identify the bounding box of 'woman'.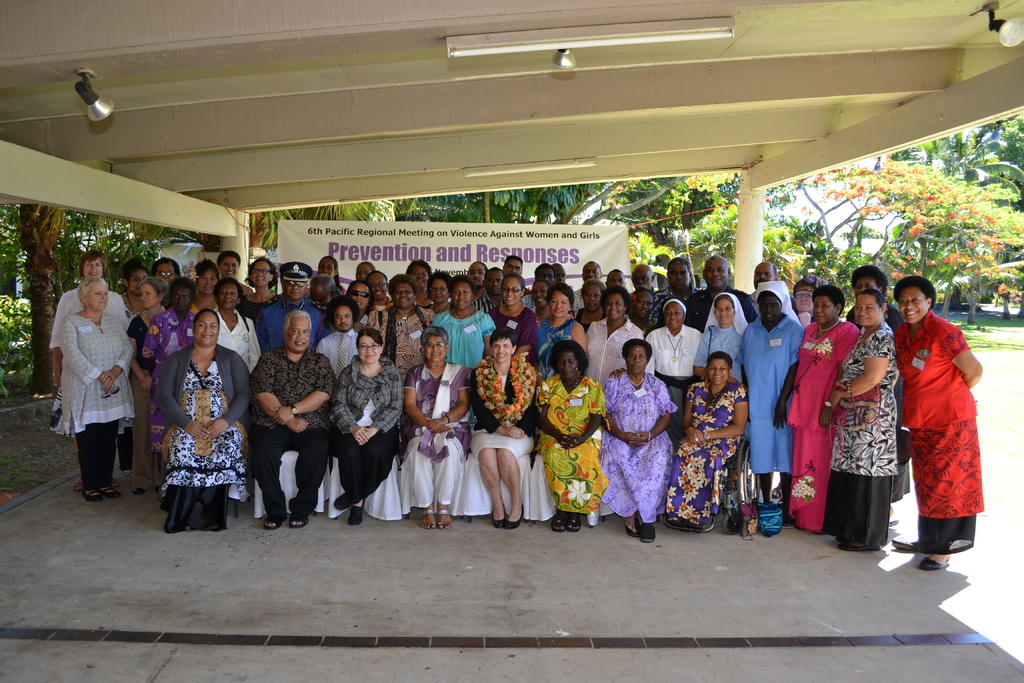
890,274,986,577.
